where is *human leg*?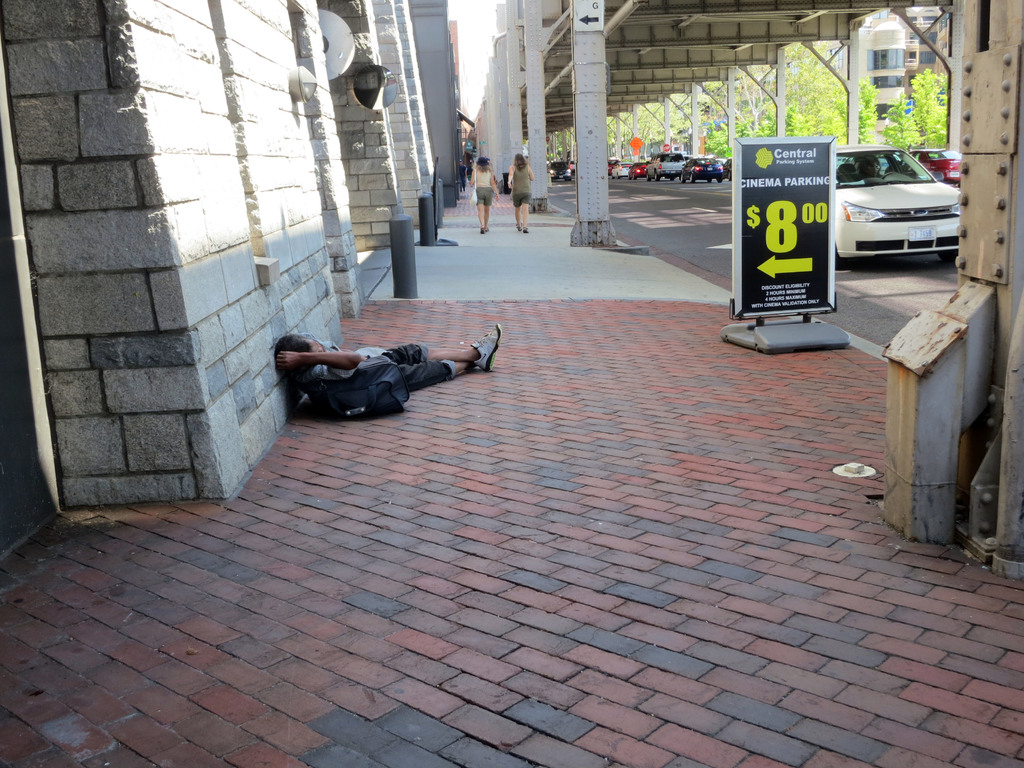
left=479, top=197, right=485, bottom=230.
